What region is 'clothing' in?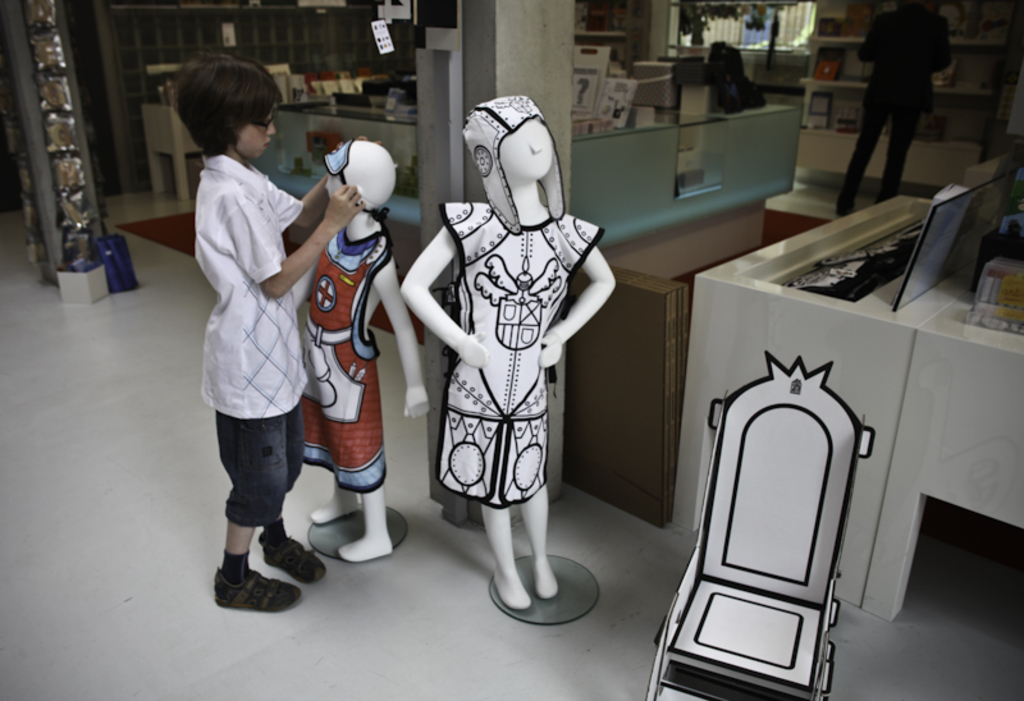
detection(200, 151, 310, 526).
